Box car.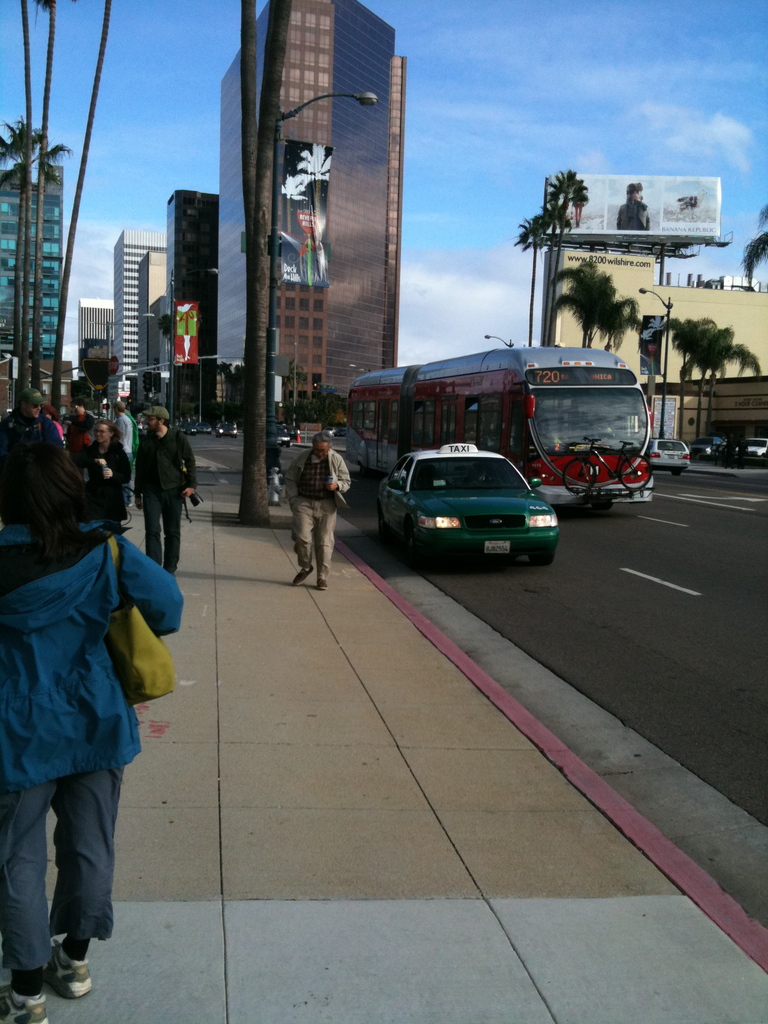
box(180, 422, 193, 434).
